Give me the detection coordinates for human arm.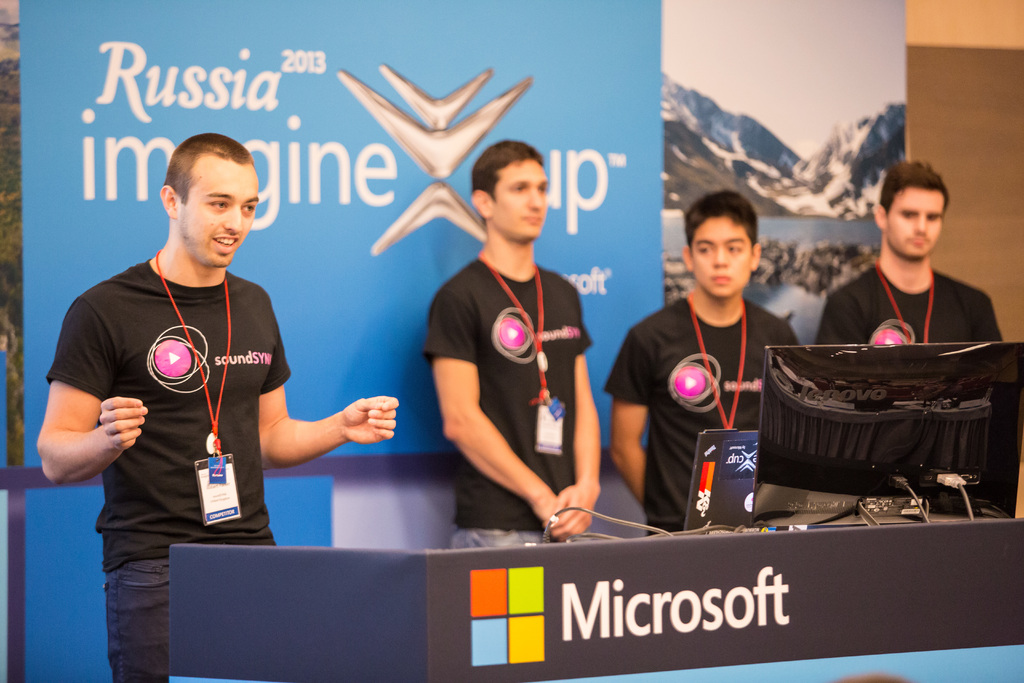
<box>605,320,657,504</box>.
